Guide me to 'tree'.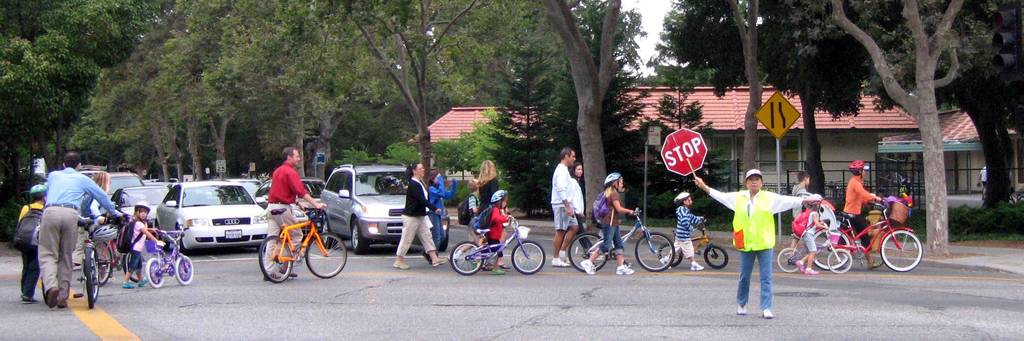
Guidance: {"left": 676, "top": 0, "right": 812, "bottom": 180}.
